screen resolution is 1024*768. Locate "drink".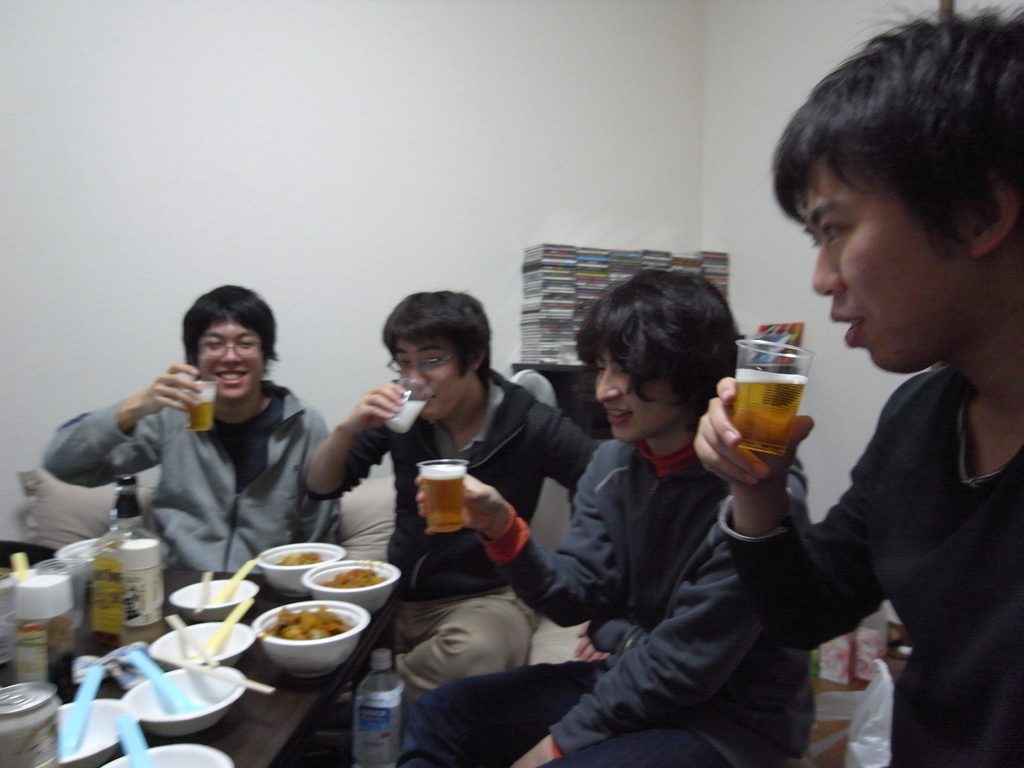
detection(185, 400, 218, 430).
